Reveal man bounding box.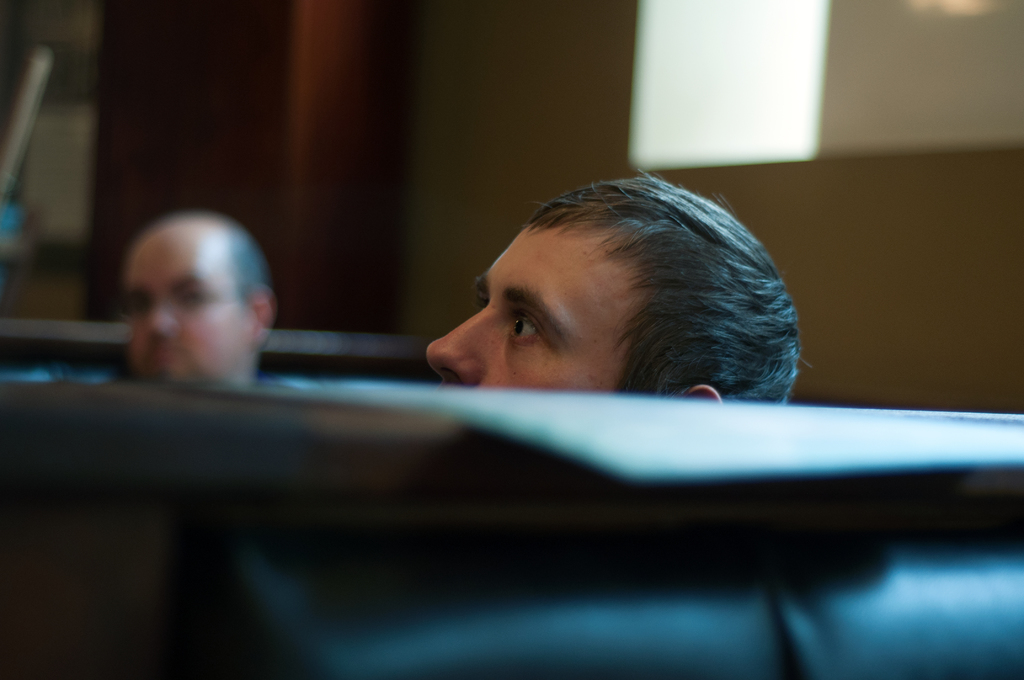
Revealed: box(115, 207, 276, 383).
